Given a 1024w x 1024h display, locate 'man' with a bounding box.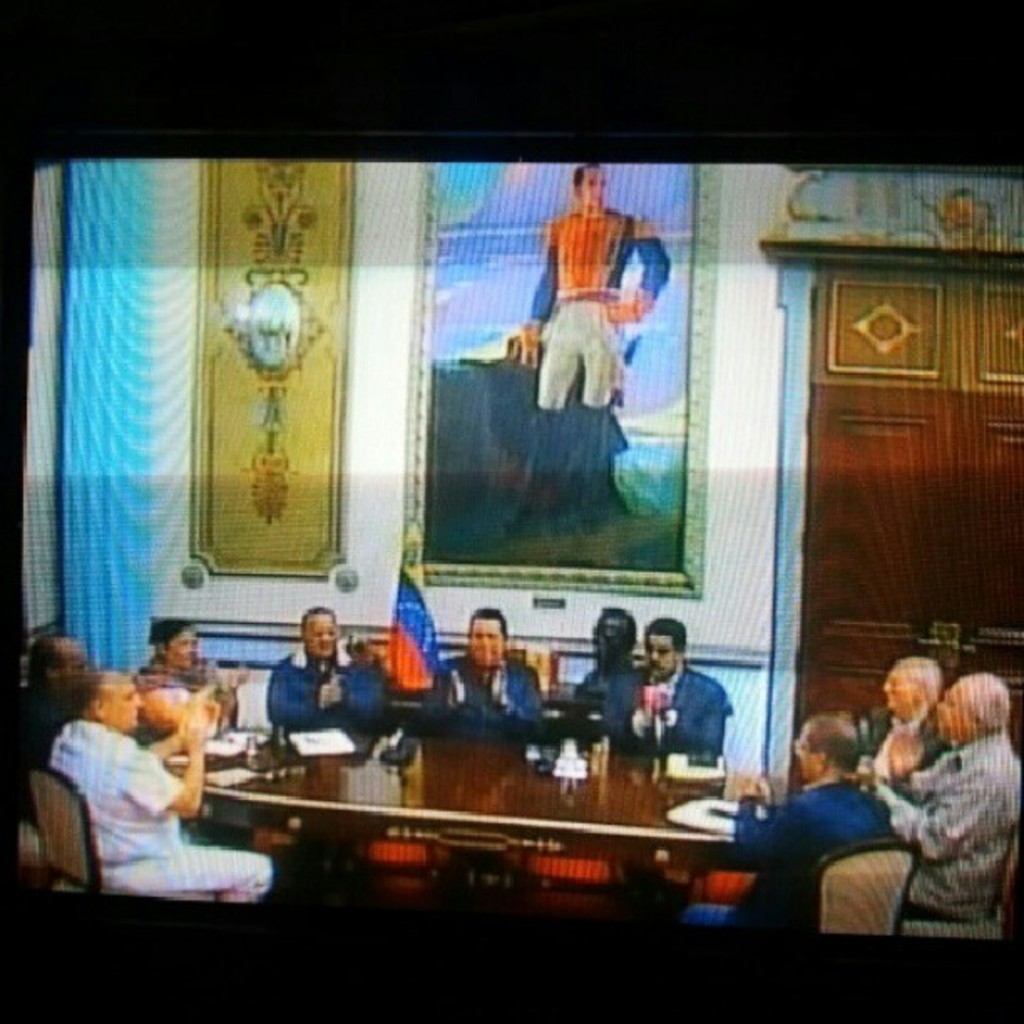
Located: <bbox>621, 624, 731, 758</bbox>.
